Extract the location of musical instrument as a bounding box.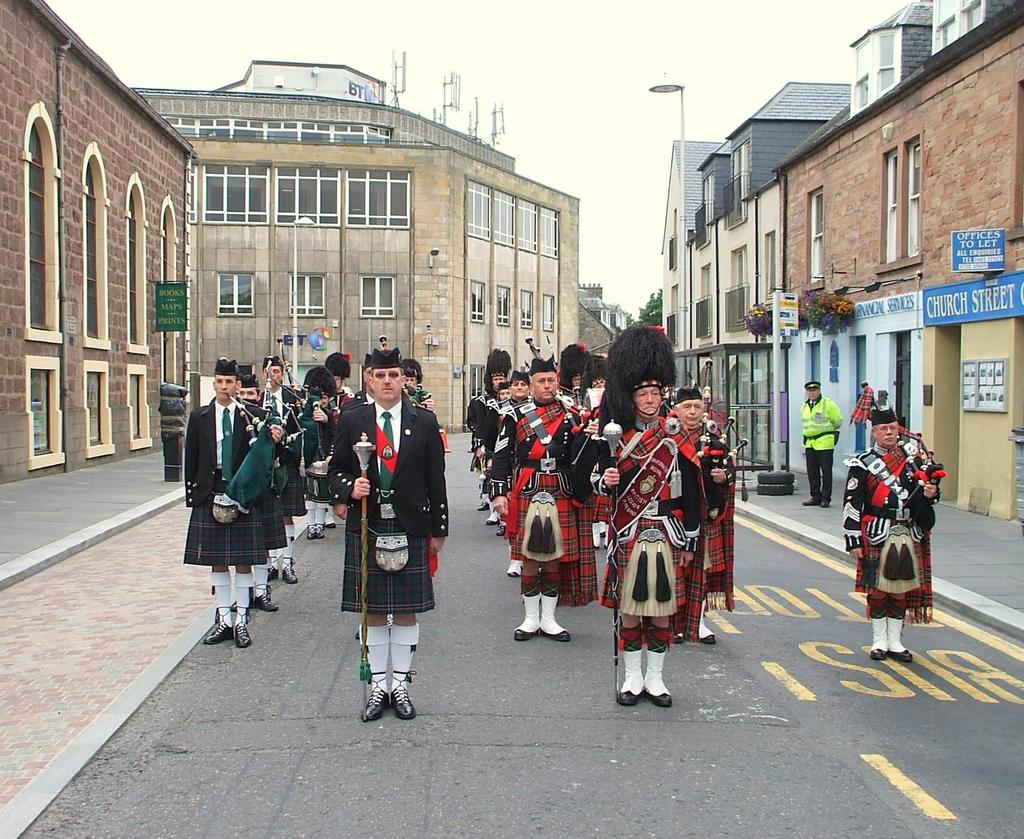
[left=262, top=329, right=316, bottom=466].
